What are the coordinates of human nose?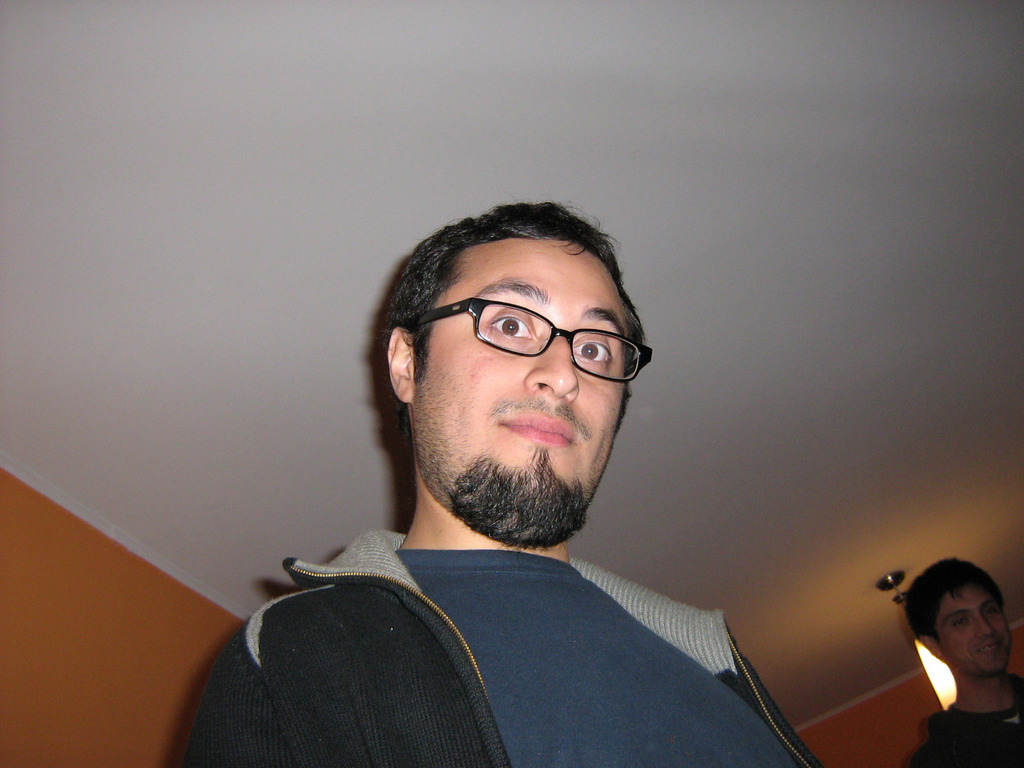
detection(521, 337, 579, 397).
